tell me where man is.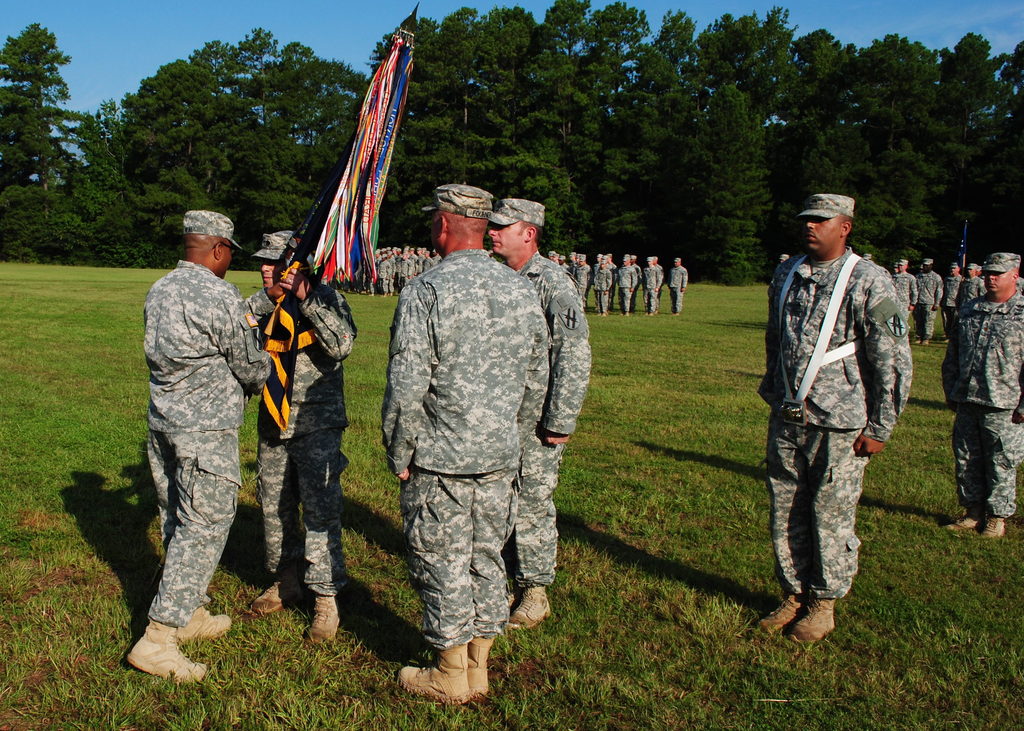
man is at 643, 257, 659, 312.
